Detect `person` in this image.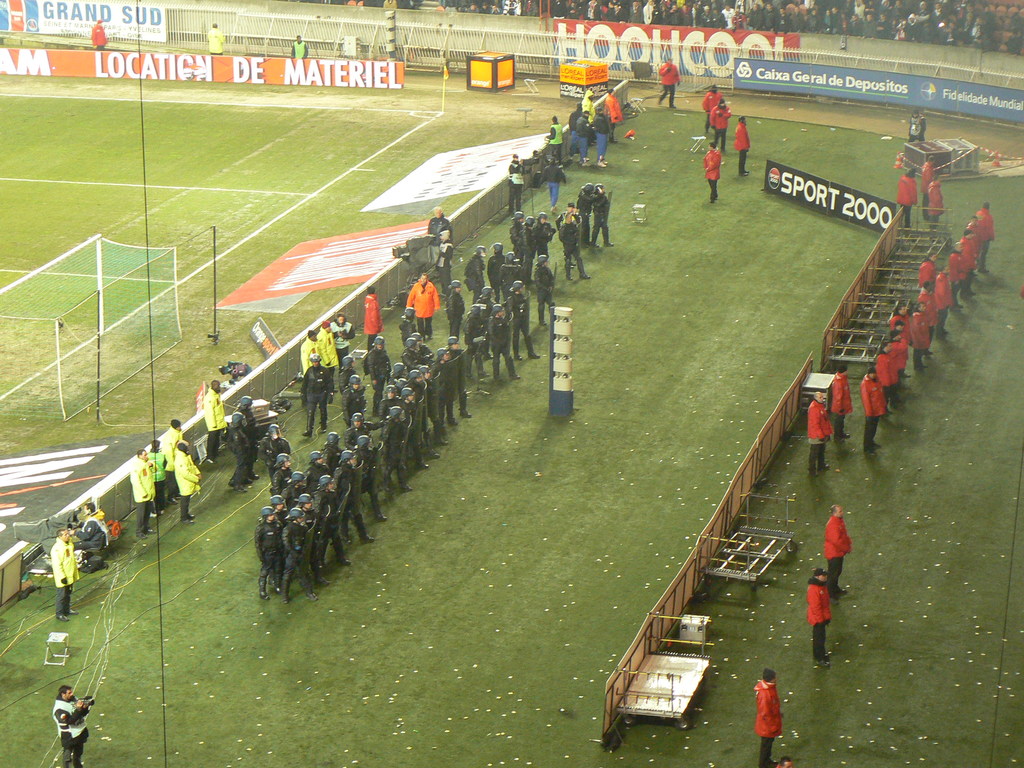
Detection: bbox=[202, 378, 225, 465].
